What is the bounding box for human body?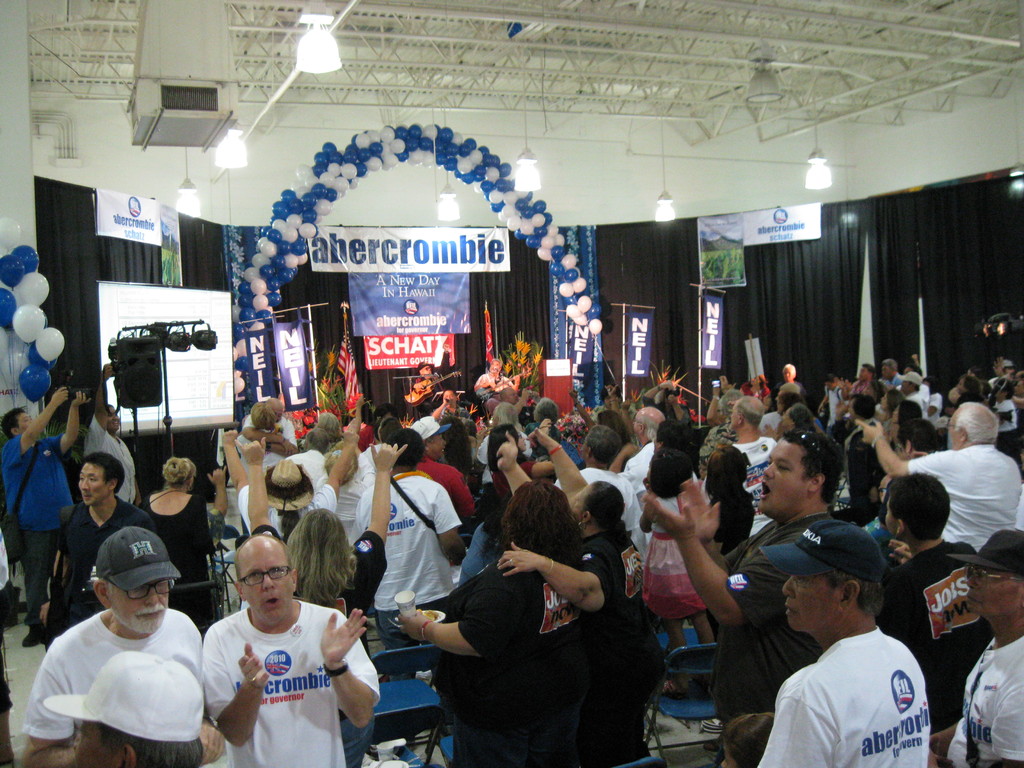
{"left": 1009, "top": 378, "right": 1023, "bottom": 422}.
